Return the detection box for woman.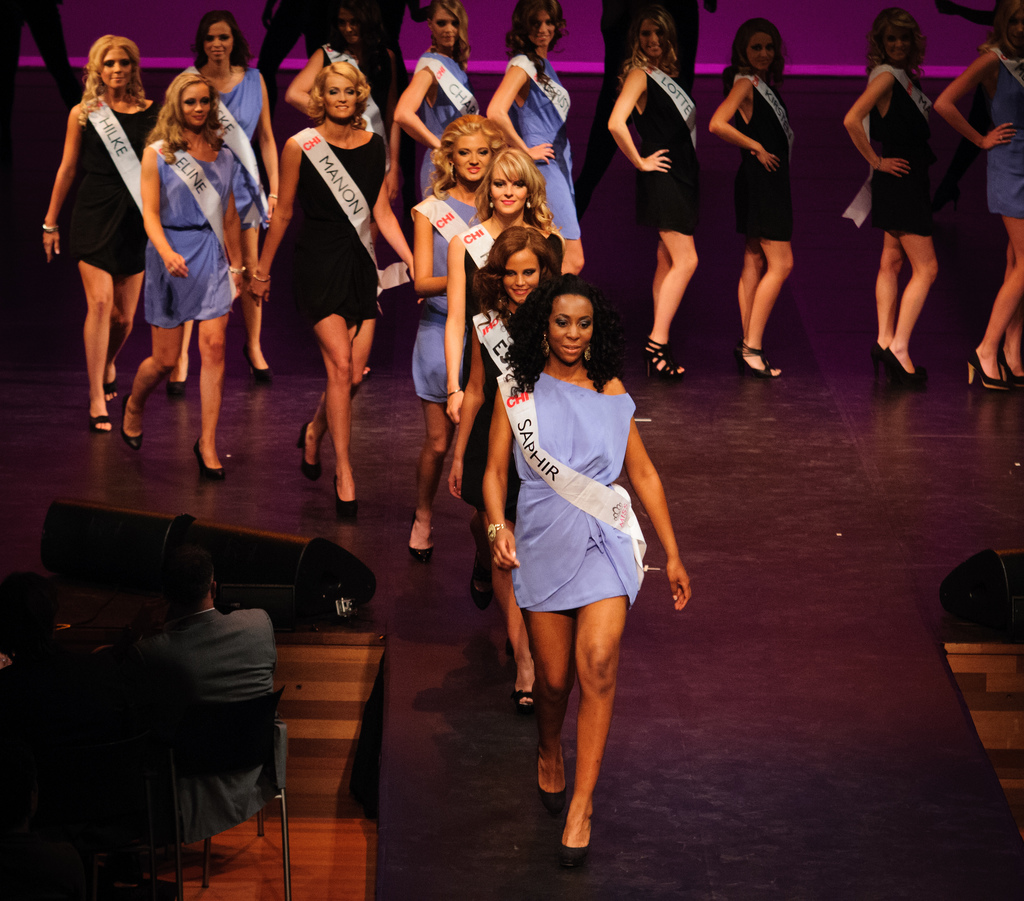
detection(608, 5, 694, 379).
